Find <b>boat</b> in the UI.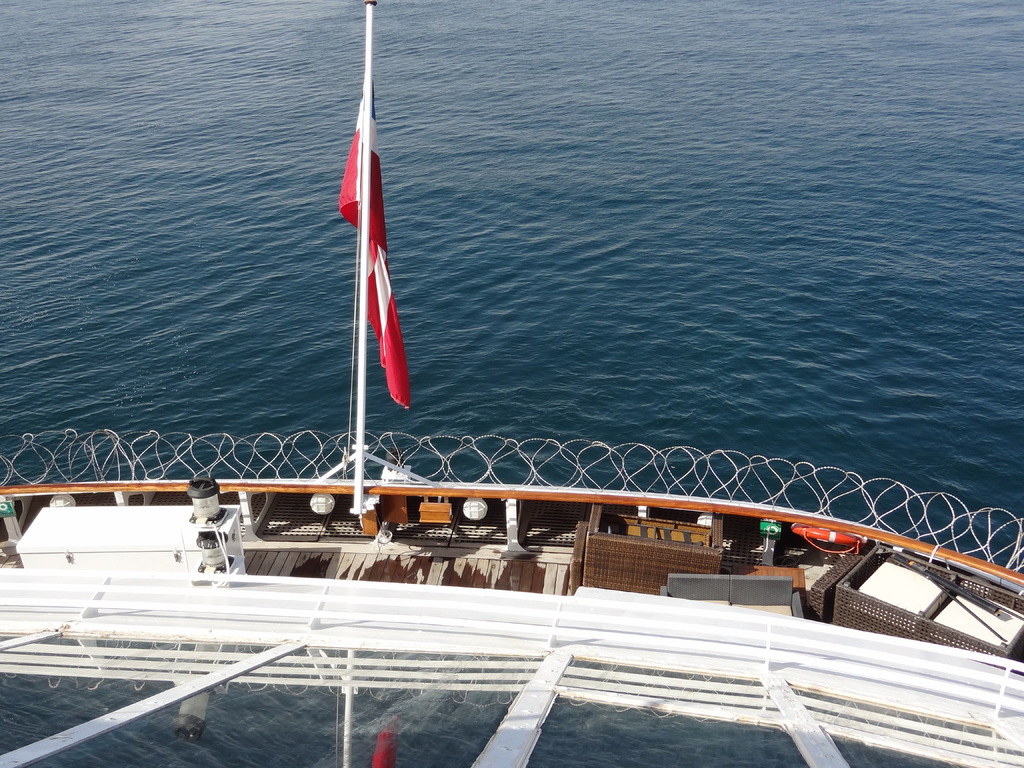
UI element at Rect(0, 0, 1023, 767).
